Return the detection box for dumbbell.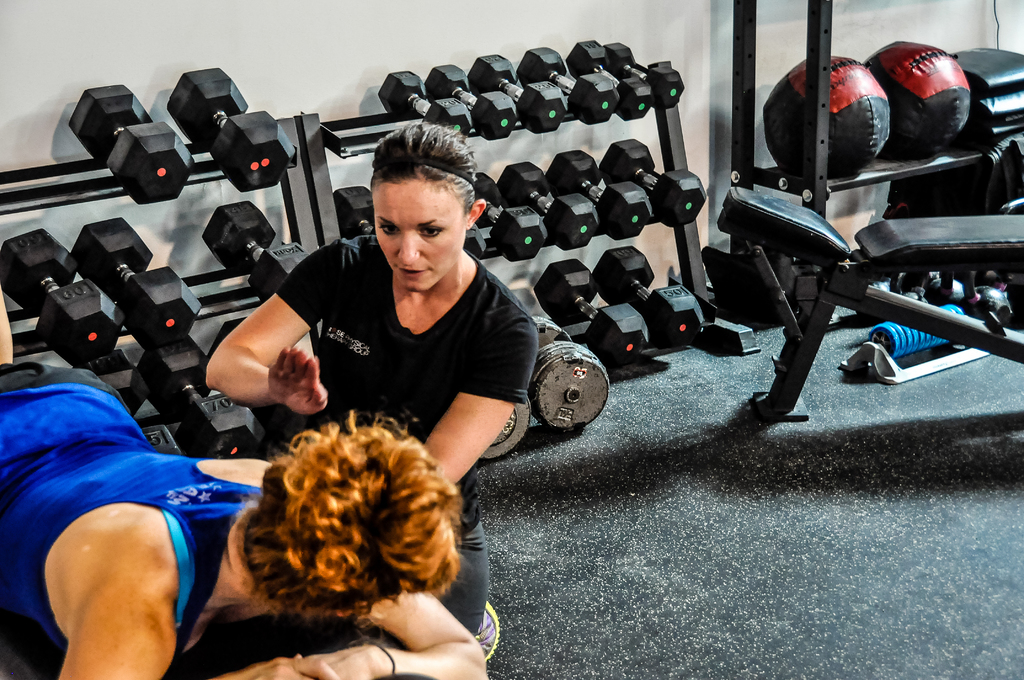
detection(90, 368, 183, 448).
